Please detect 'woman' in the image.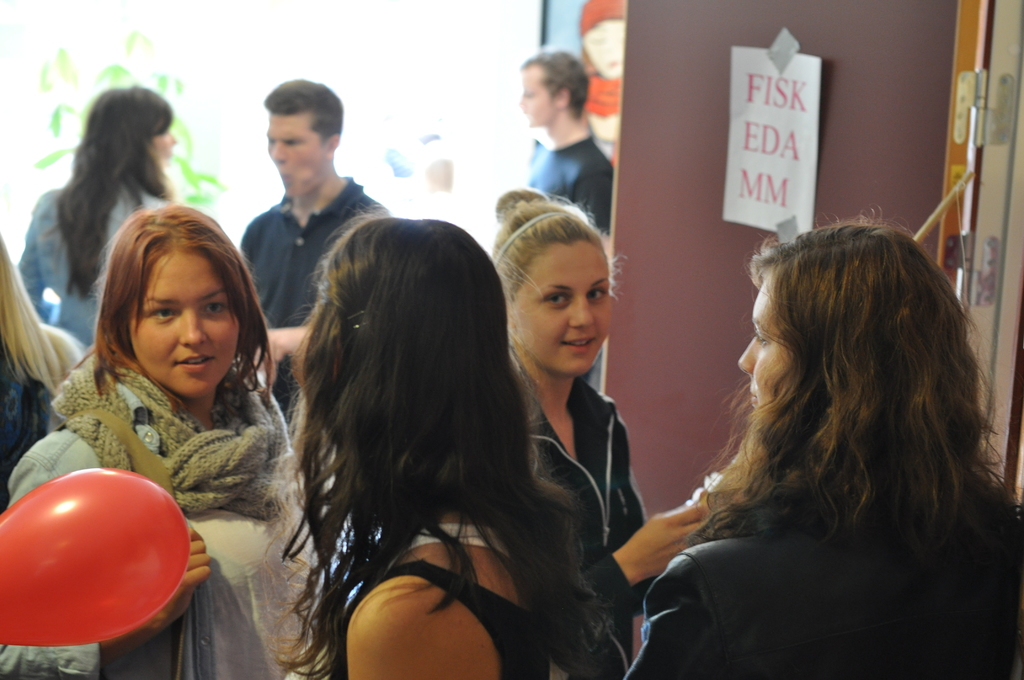
locate(25, 76, 181, 350).
